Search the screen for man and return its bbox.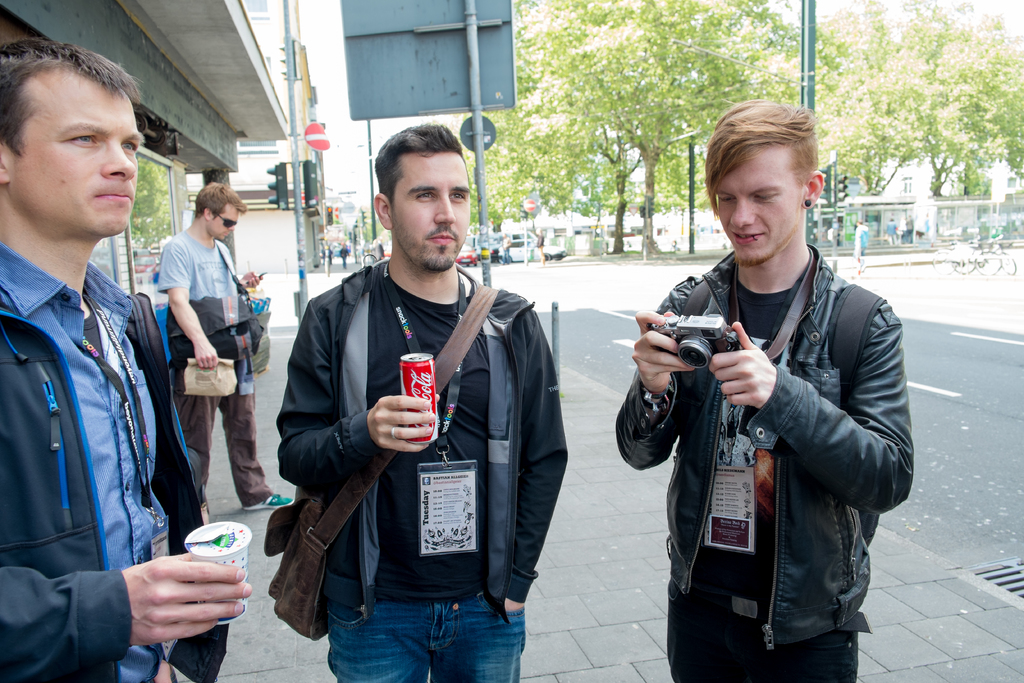
Found: [160,179,291,516].
